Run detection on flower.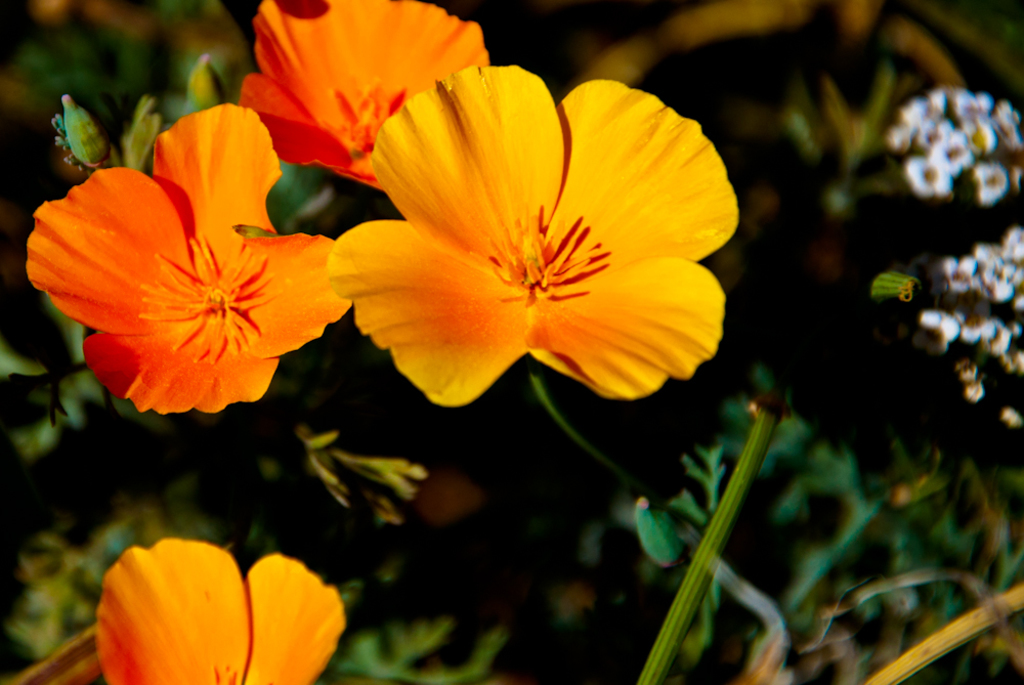
Result: {"left": 93, "top": 528, "right": 348, "bottom": 684}.
